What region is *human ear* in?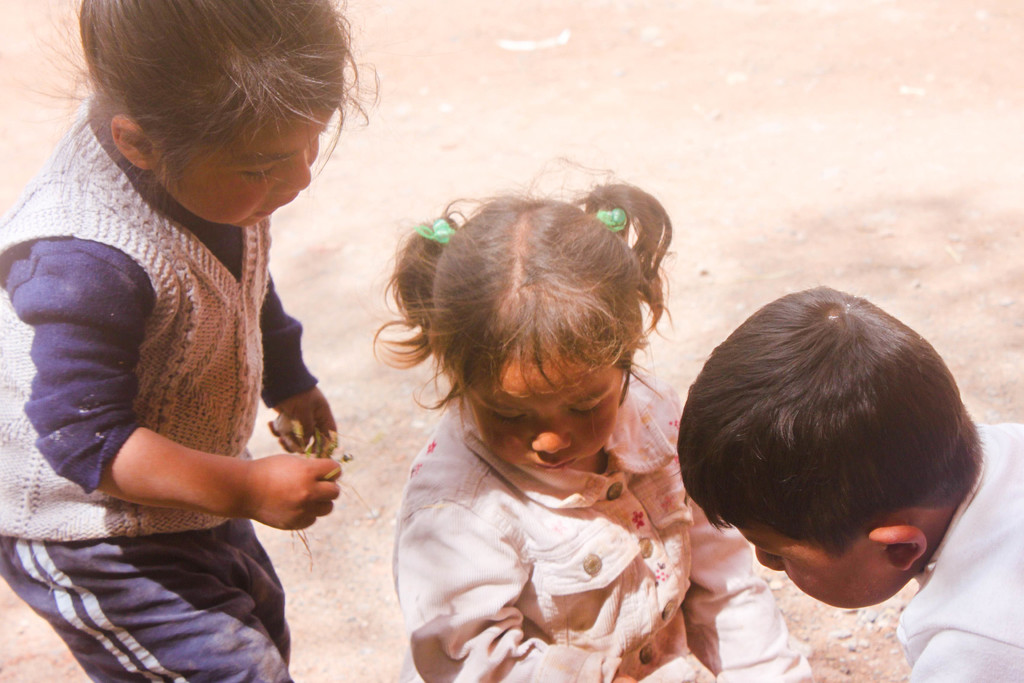
x1=865, y1=527, x2=929, y2=570.
